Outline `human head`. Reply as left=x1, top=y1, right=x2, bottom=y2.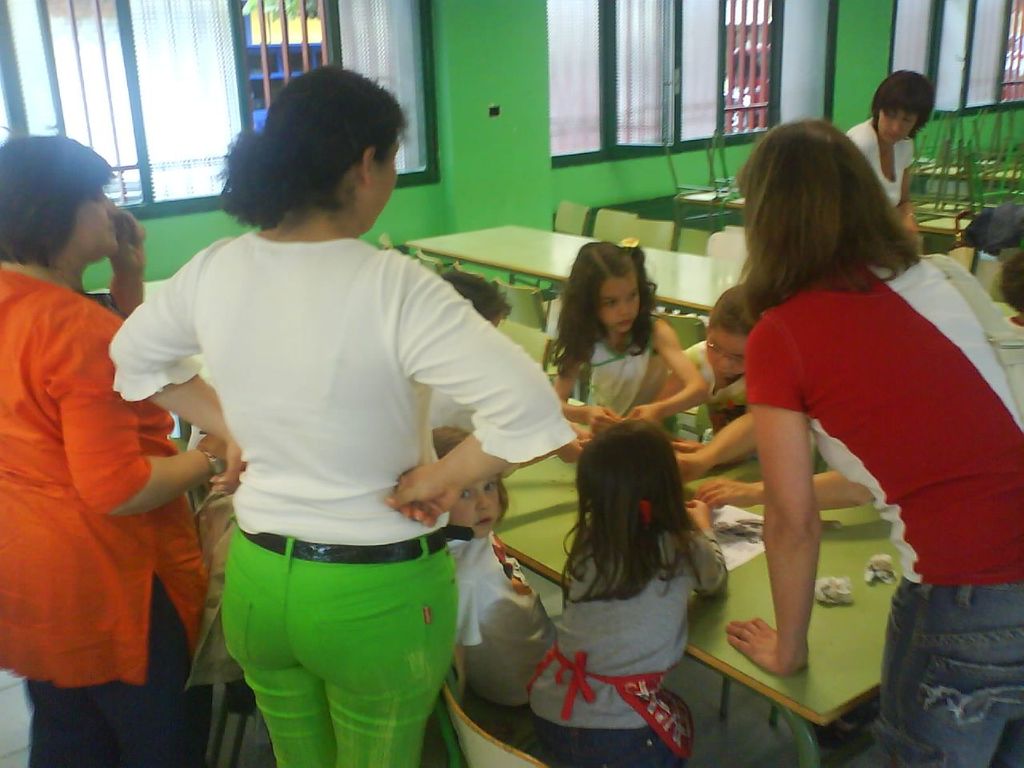
left=218, top=74, right=421, bottom=245.
